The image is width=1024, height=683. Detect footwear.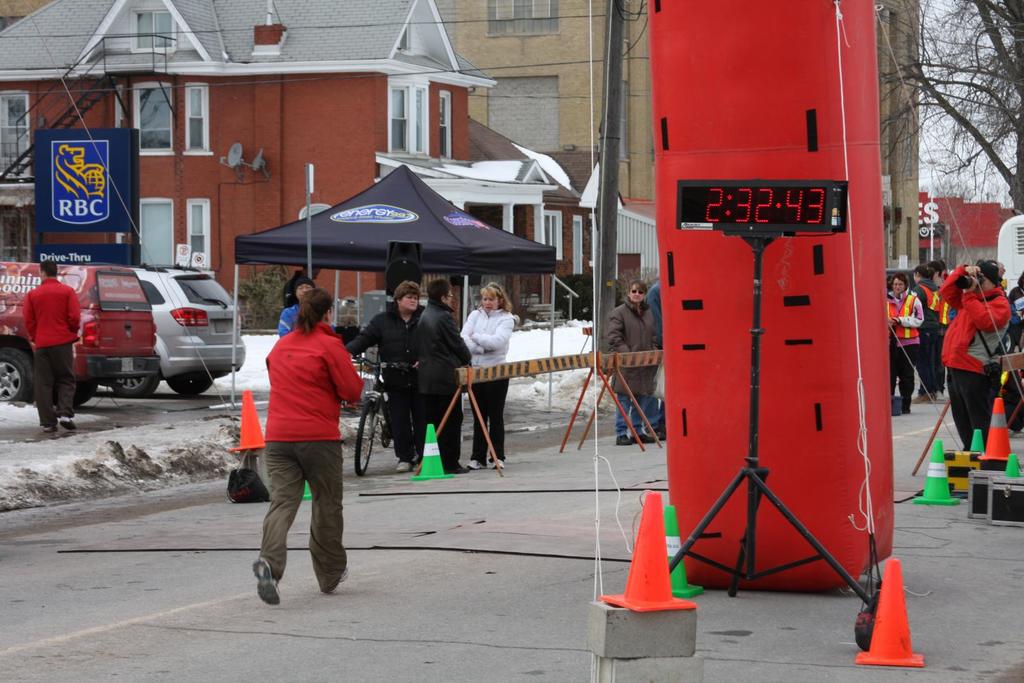
Detection: [396,462,411,470].
